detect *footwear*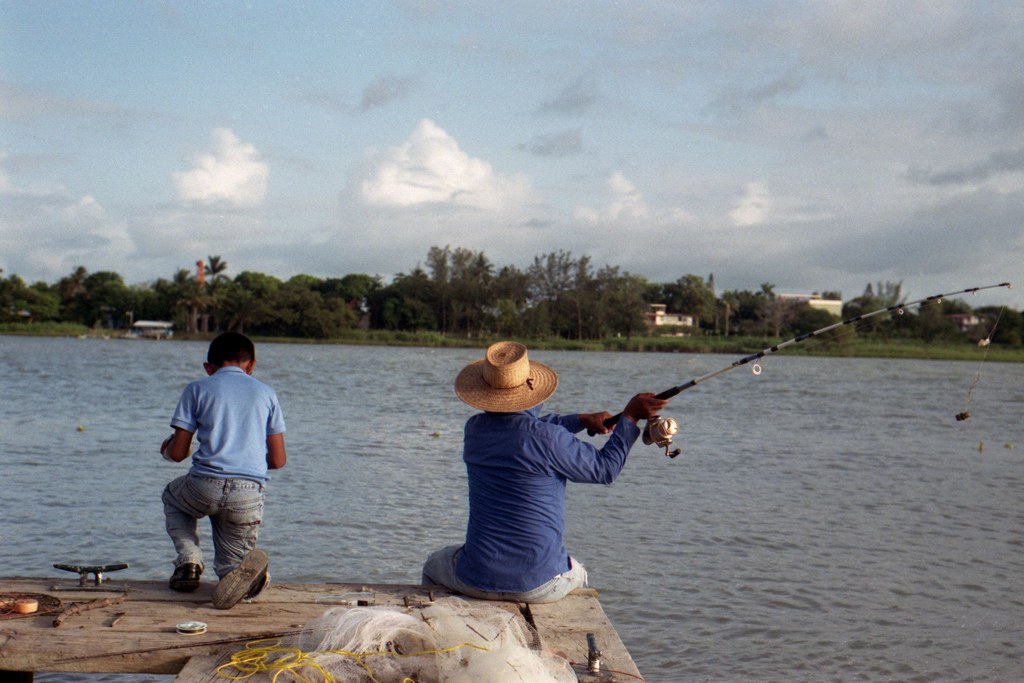
detection(209, 547, 273, 609)
